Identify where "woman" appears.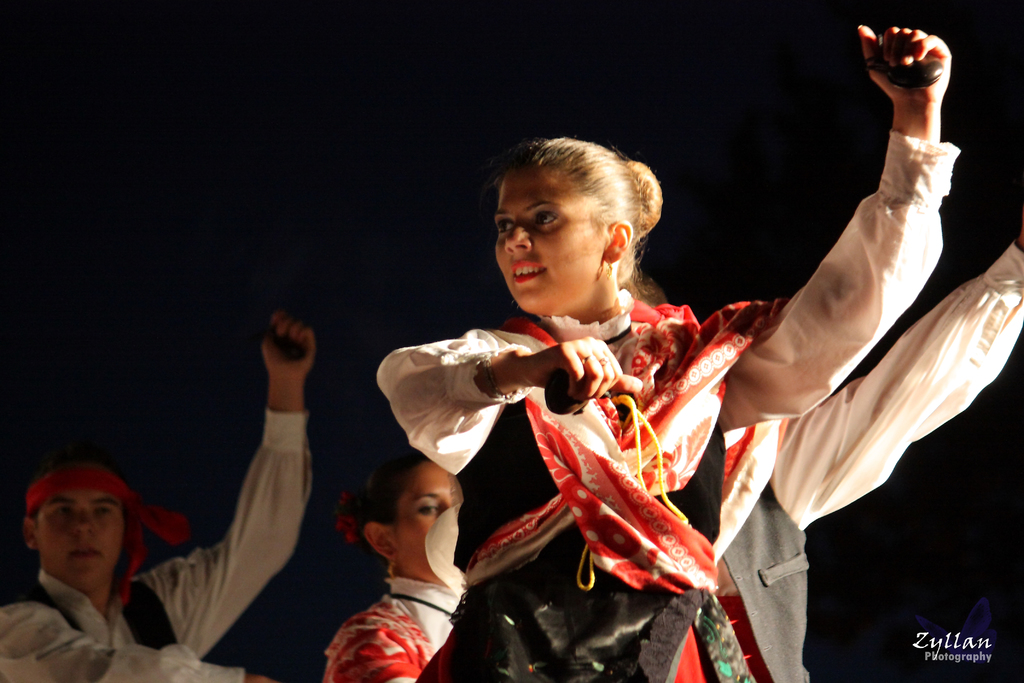
Appears at <bbox>317, 450, 477, 682</bbox>.
